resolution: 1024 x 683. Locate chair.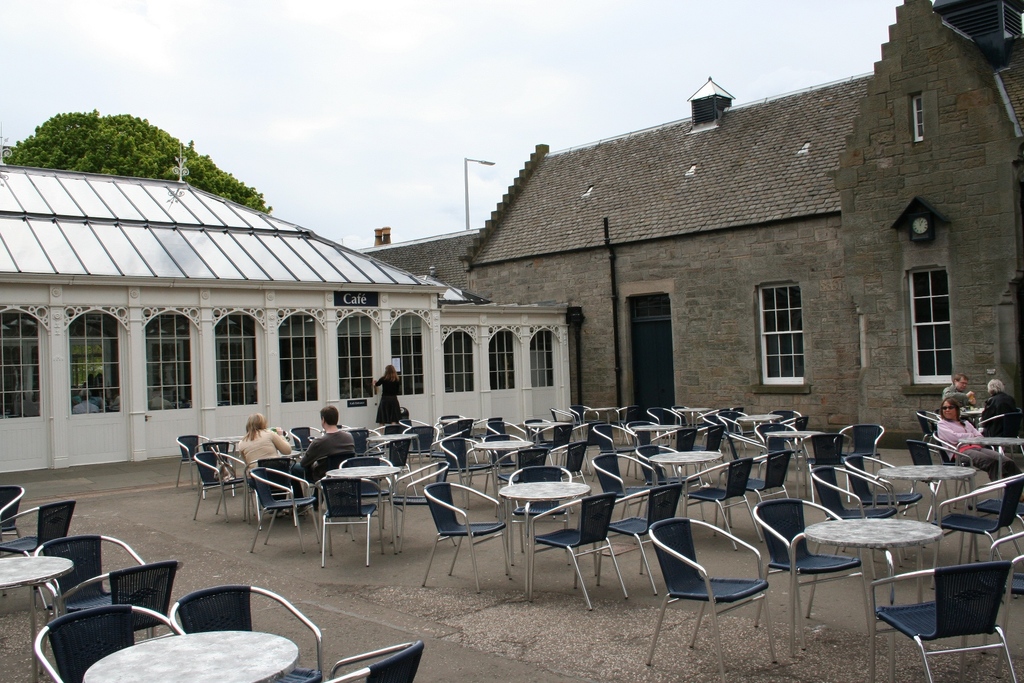
750 497 874 656.
